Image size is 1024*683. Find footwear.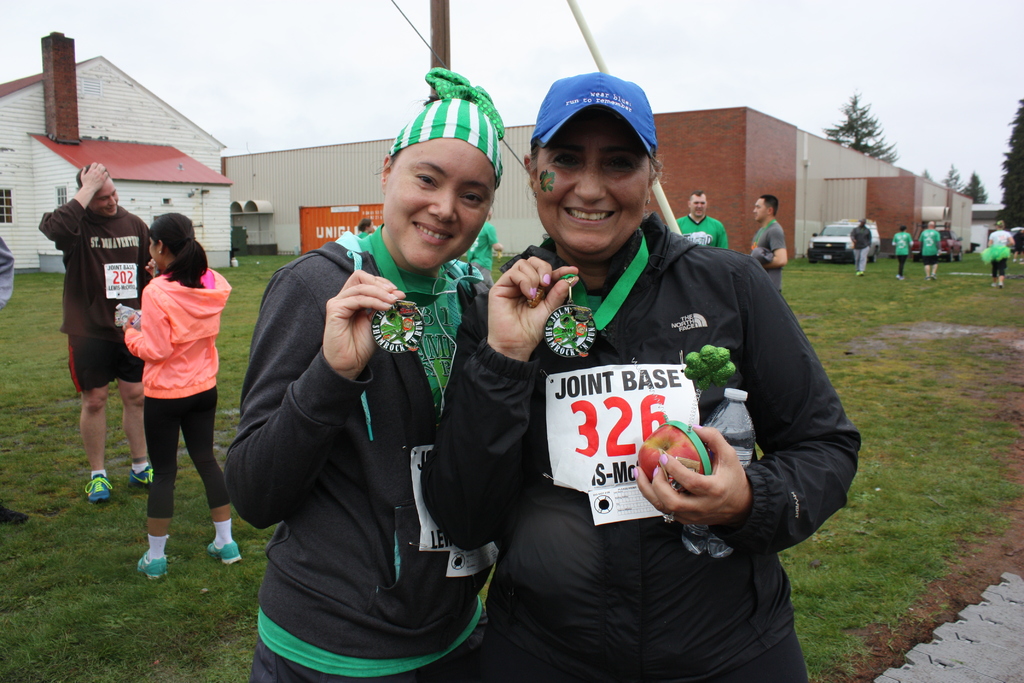
[x1=998, y1=283, x2=1004, y2=288].
